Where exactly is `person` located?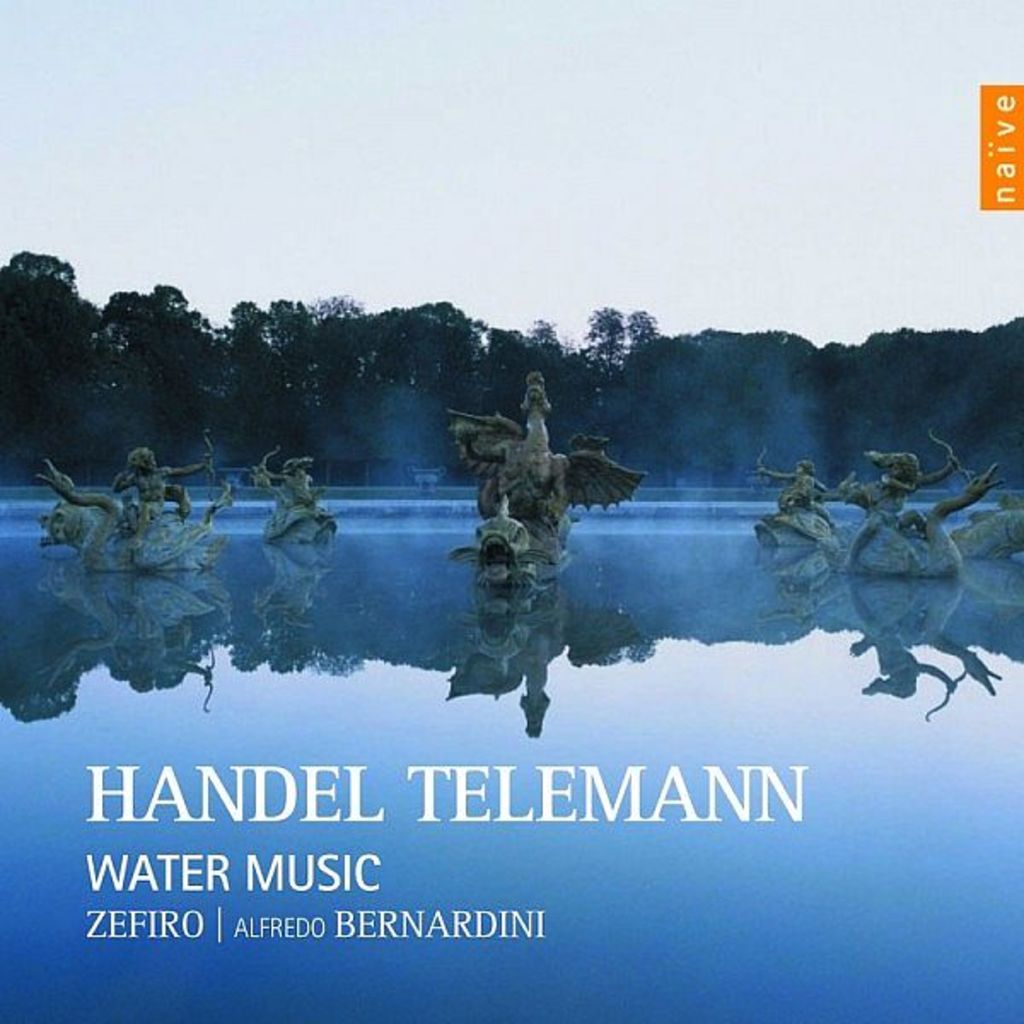
Its bounding box is box(253, 461, 323, 514).
